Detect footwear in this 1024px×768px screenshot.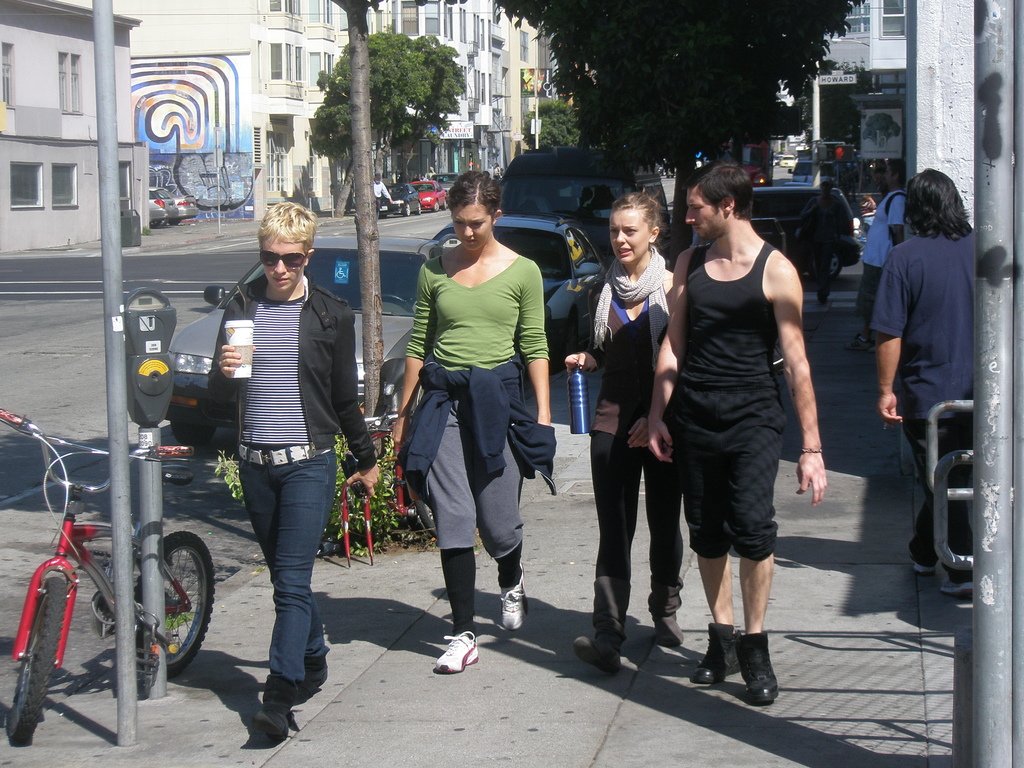
Detection: [846,332,878,352].
